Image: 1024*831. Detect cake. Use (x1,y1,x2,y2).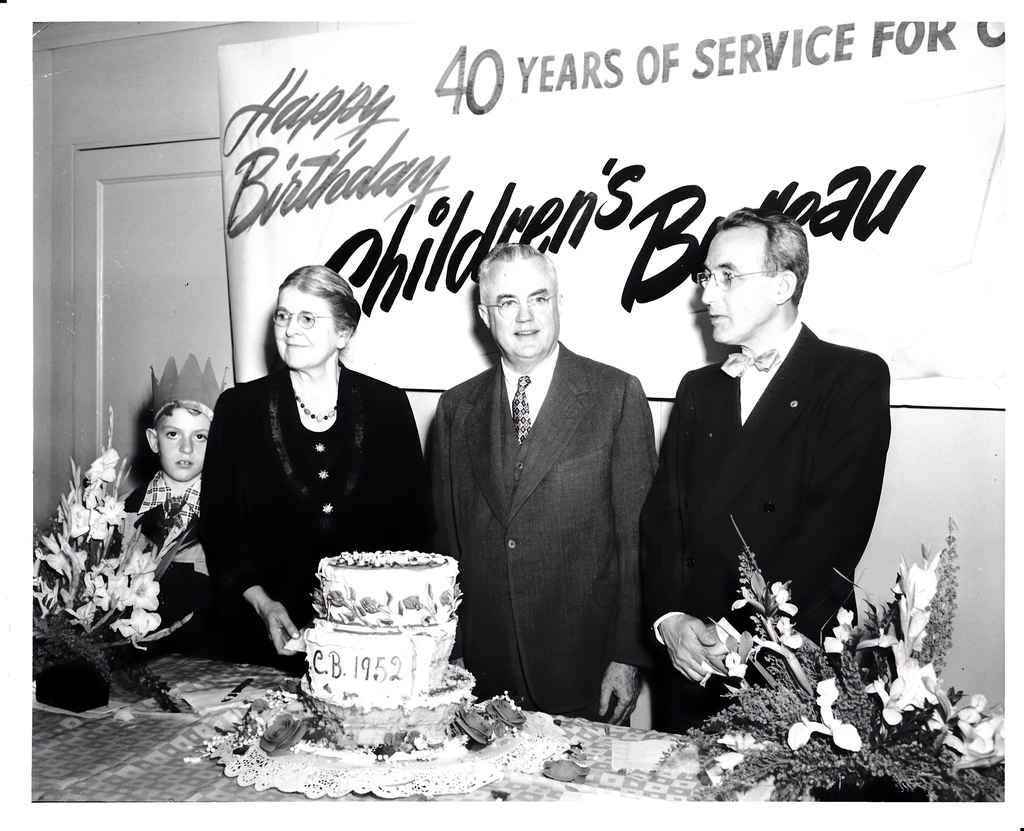
(300,546,474,738).
